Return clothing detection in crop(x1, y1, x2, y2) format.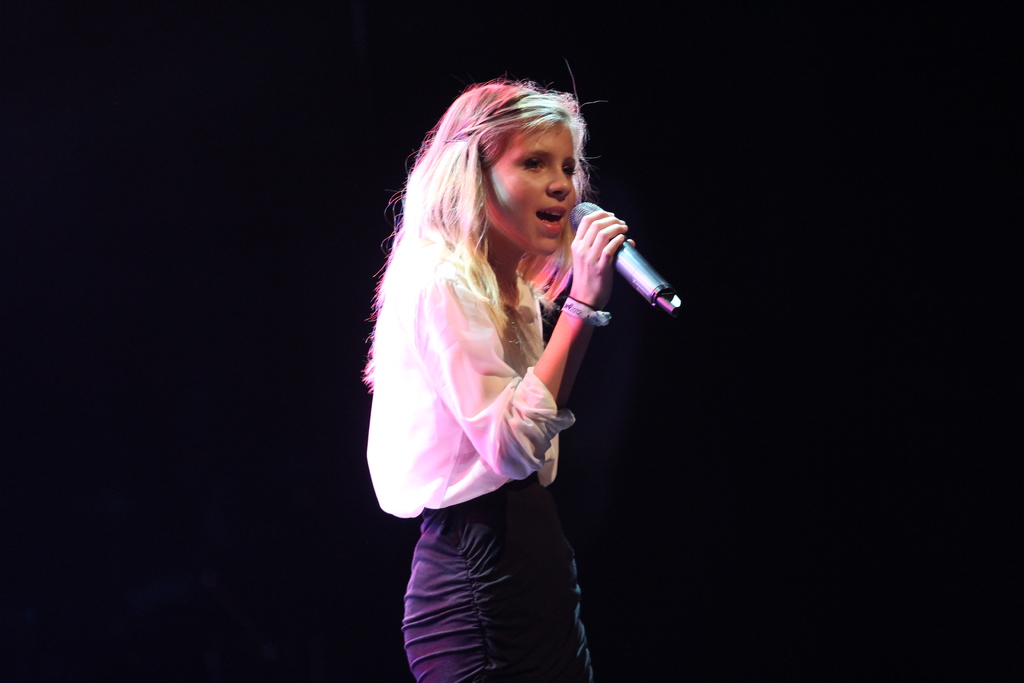
crop(408, 490, 596, 682).
